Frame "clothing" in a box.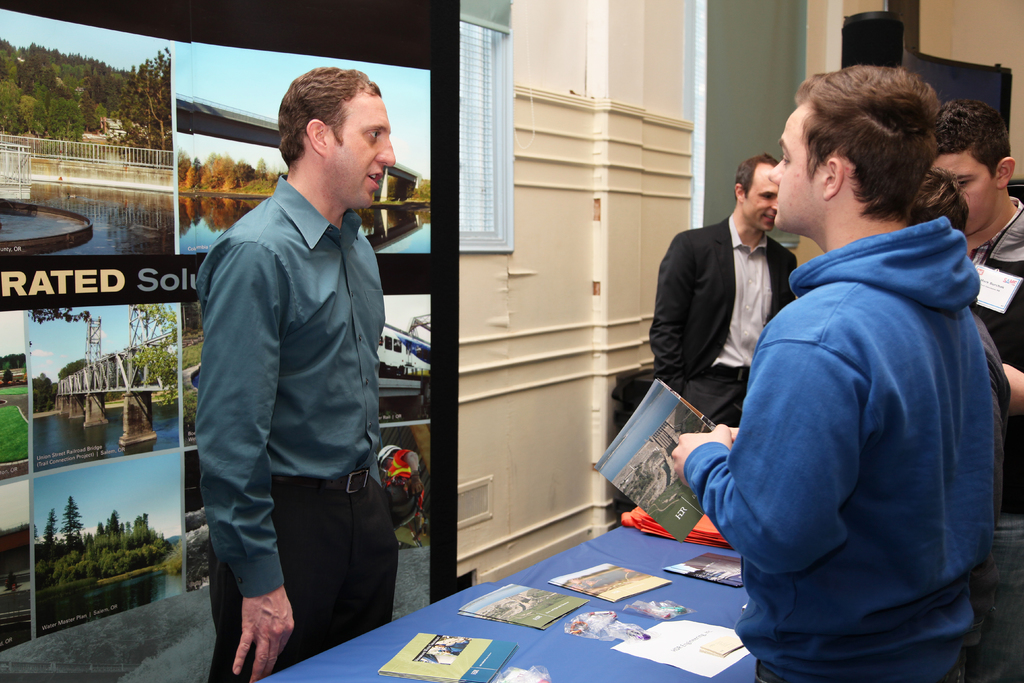
left=646, top=215, right=801, bottom=431.
